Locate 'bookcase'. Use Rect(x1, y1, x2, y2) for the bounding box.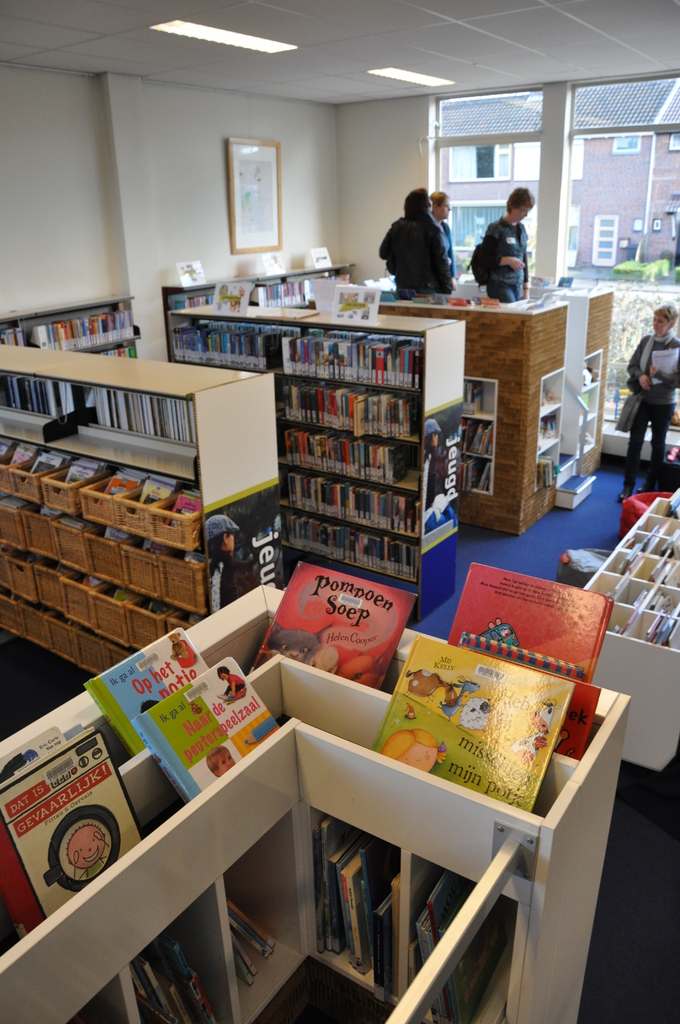
Rect(159, 259, 355, 333).
